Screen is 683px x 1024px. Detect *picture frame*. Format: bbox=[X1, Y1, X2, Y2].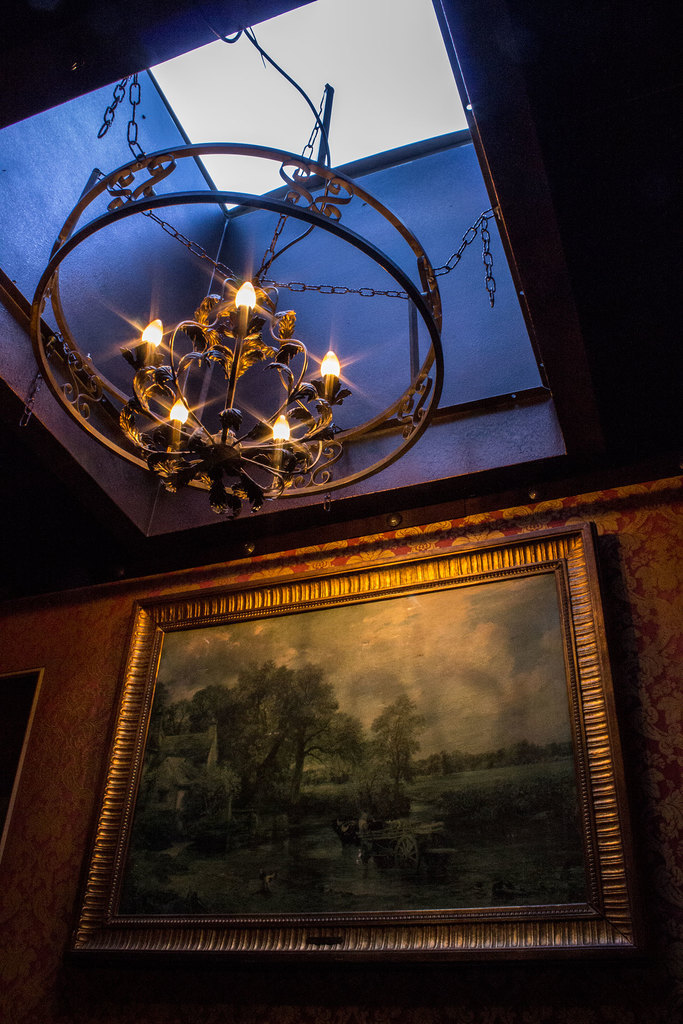
bbox=[0, 662, 58, 884].
